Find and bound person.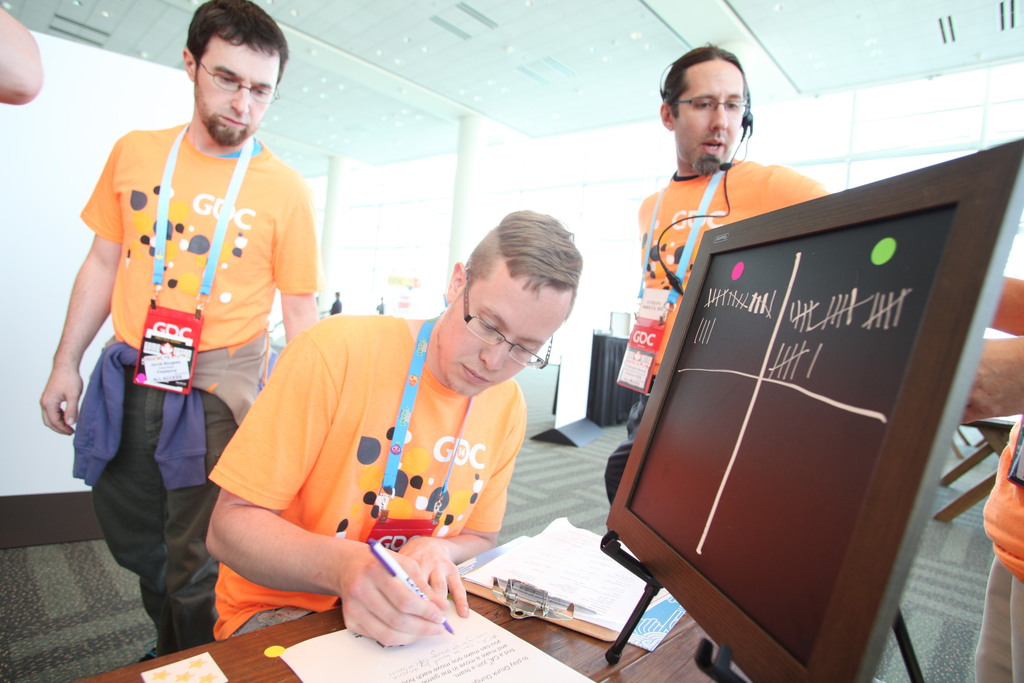
Bound: {"x1": 954, "y1": 276, "x2": 1023, "y2": 682}.
